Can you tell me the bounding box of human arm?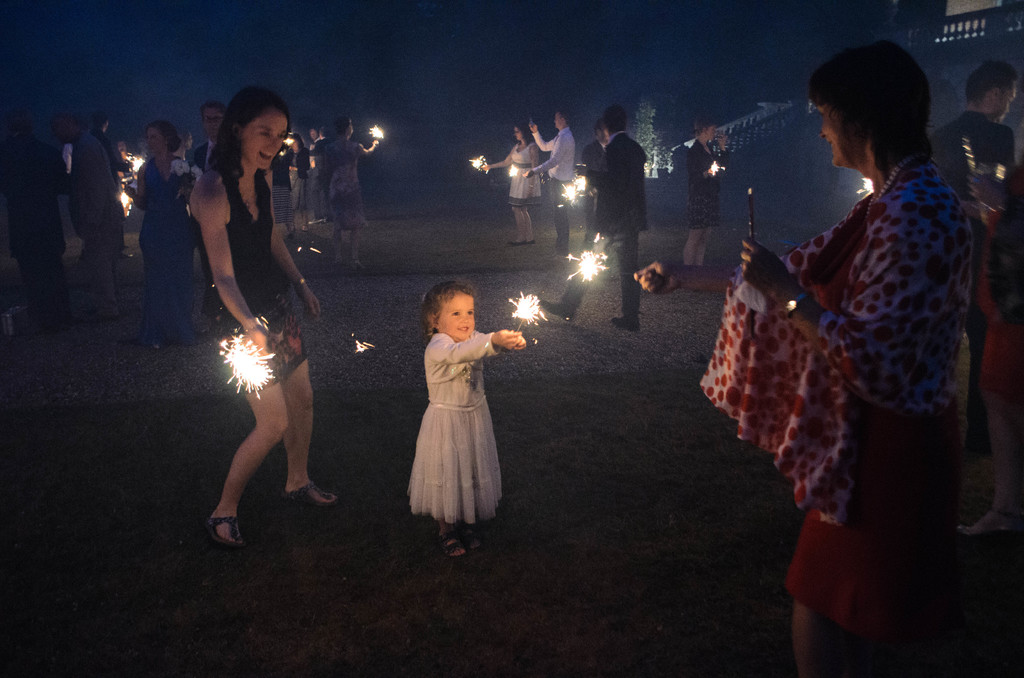
576, 143, 621, 195.
